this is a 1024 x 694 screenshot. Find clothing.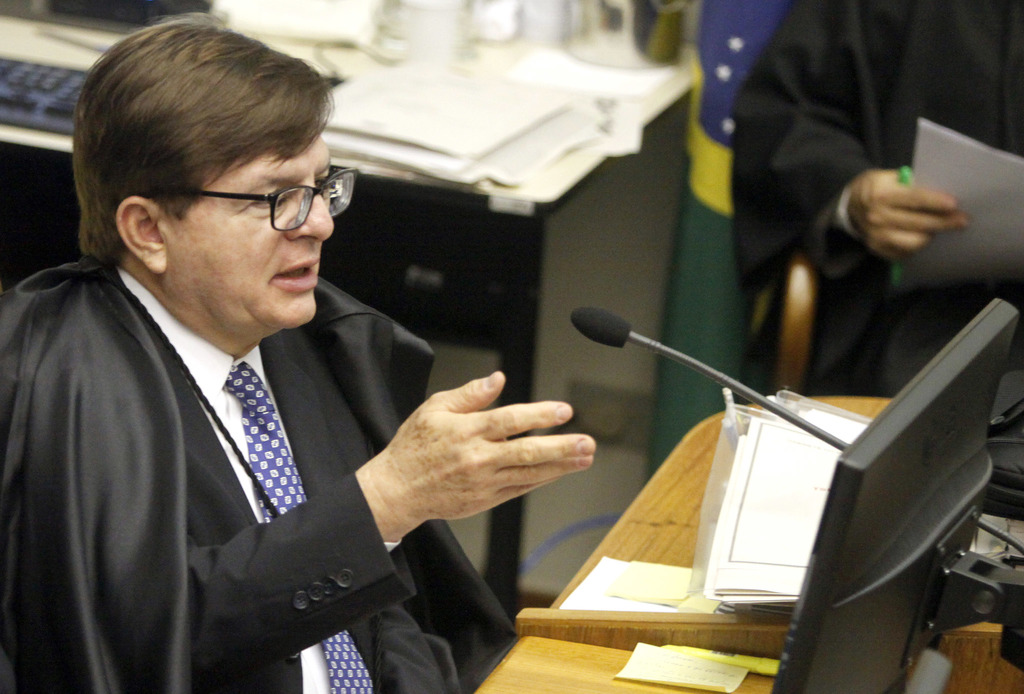
Bounding box: 723,1,1018,388.
